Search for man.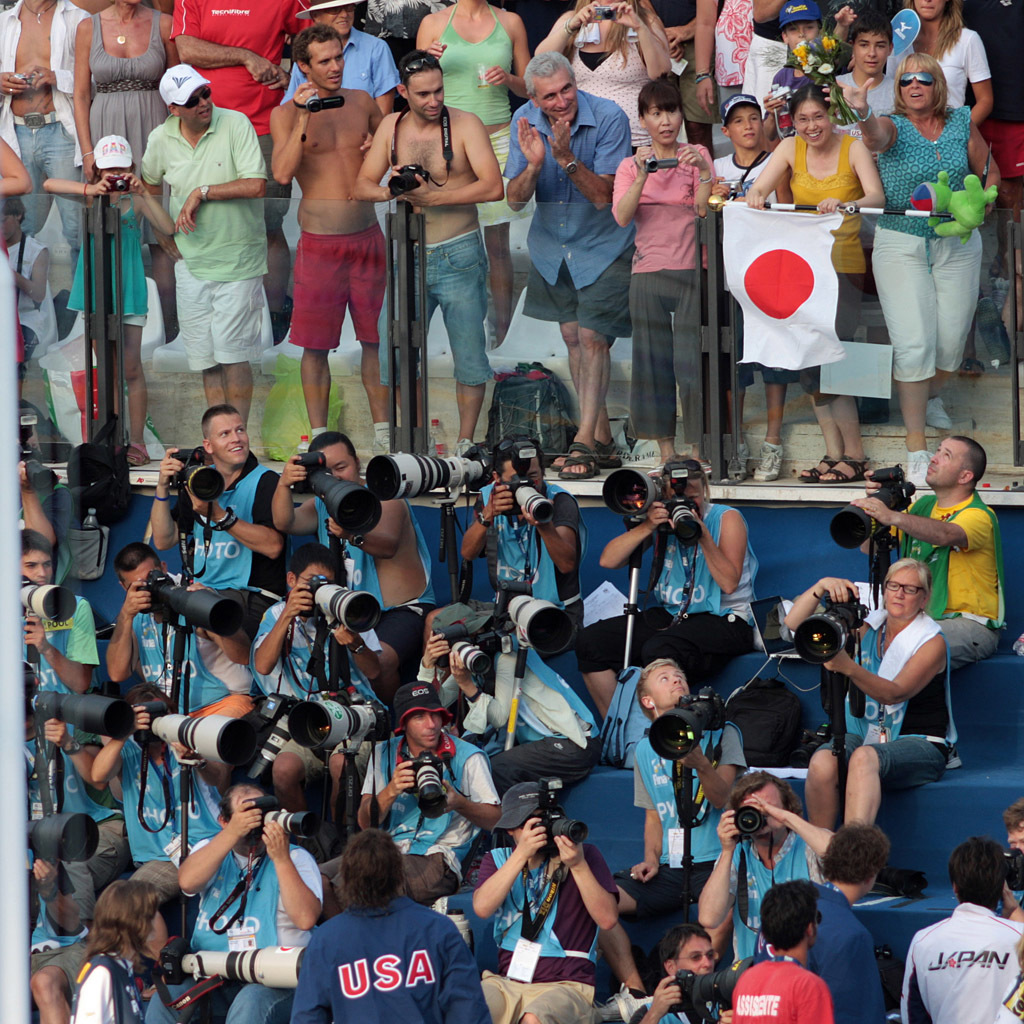
Found at box(89, 683, 231, 924).
